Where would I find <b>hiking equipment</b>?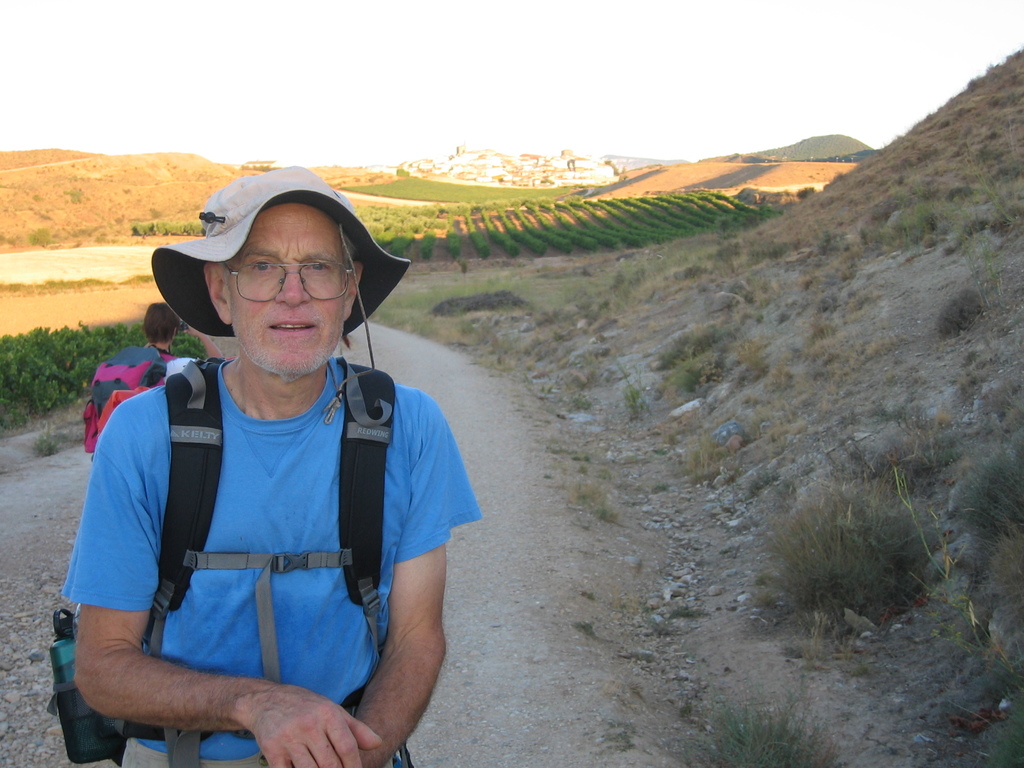
At [74,345,206,472].
